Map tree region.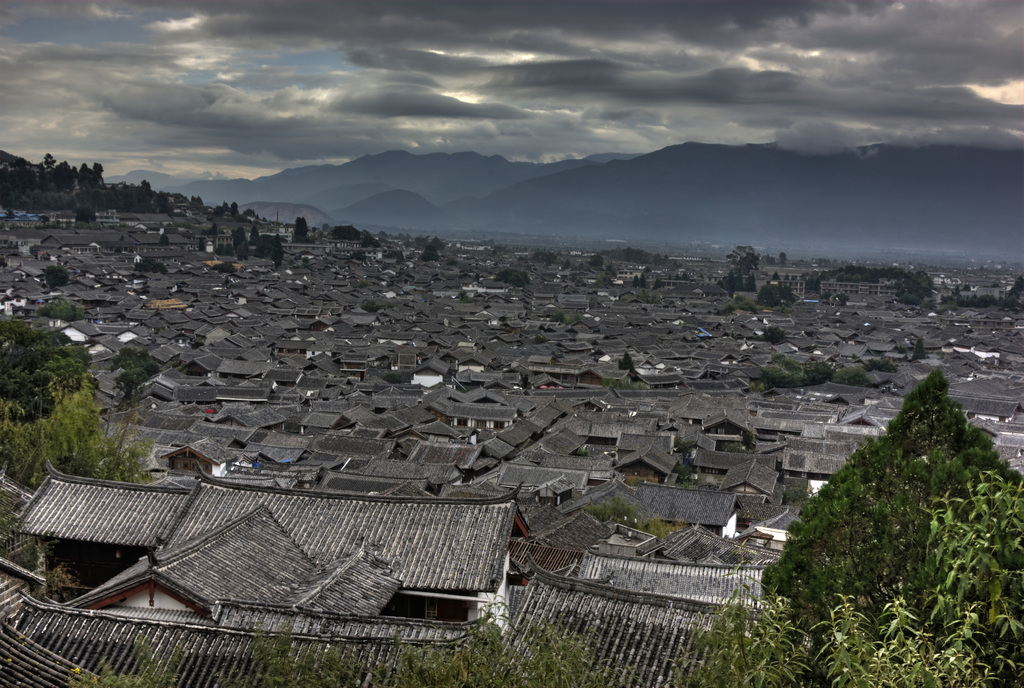
Mapped to bbox(323, 225, 358, 240).
